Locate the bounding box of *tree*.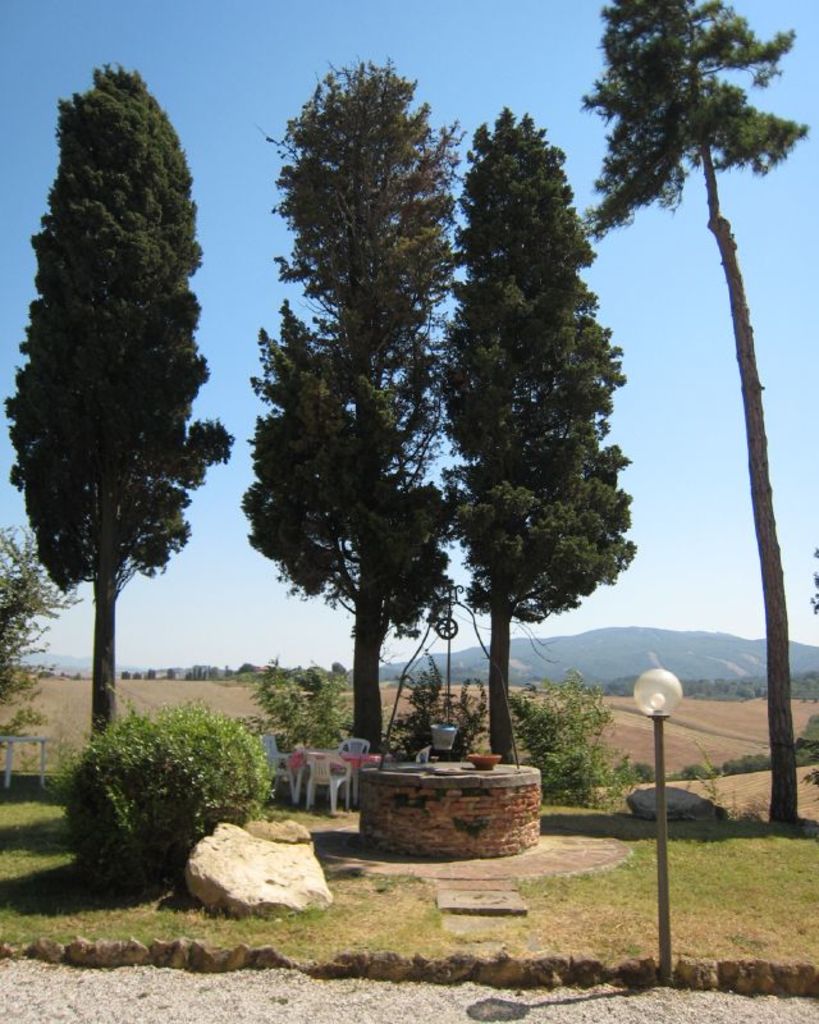
Bounding box: x1=507, y1=666, x2=619, y2=787.
